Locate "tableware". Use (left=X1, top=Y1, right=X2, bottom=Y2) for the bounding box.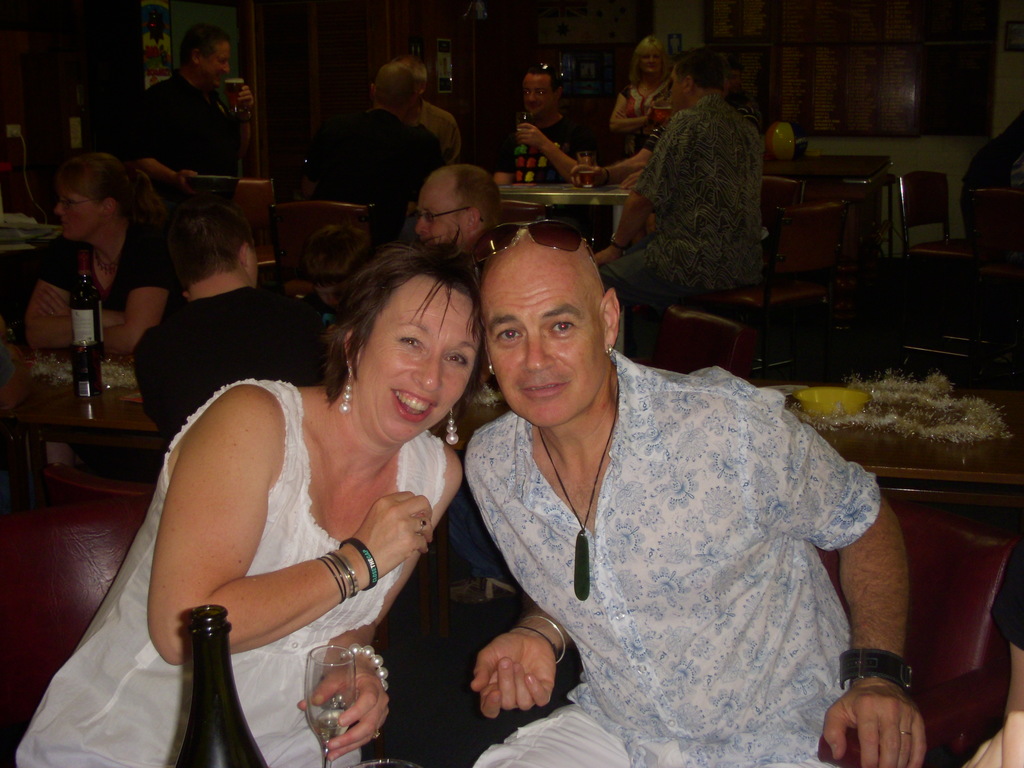
(left=798, top=387, right=870, bottom=419).
